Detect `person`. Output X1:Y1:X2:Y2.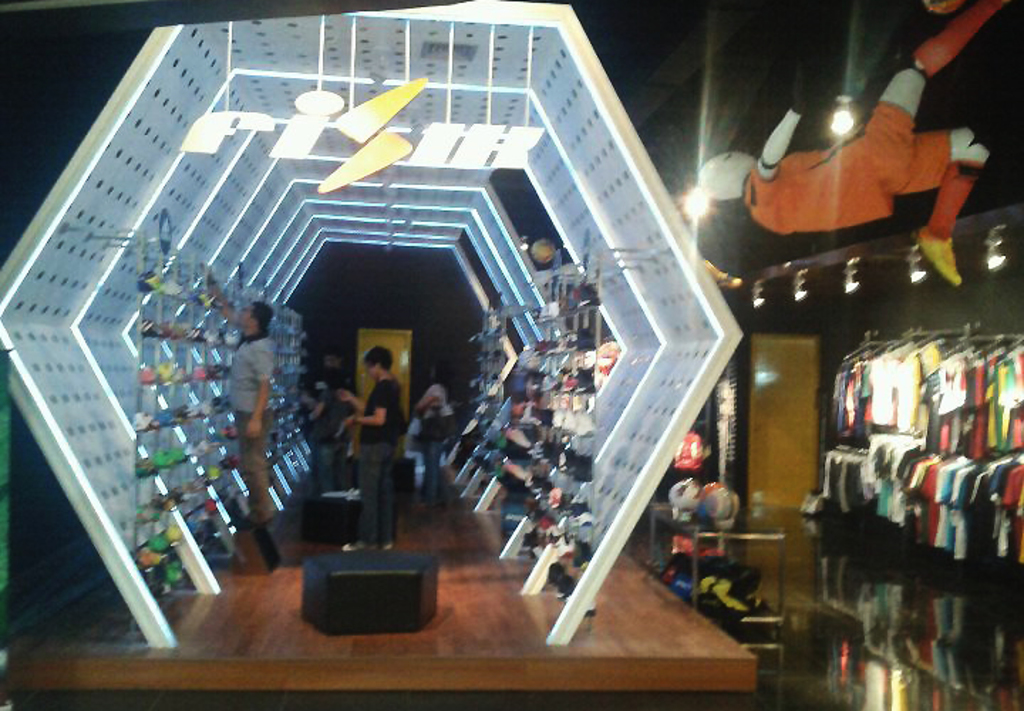
330:343:405:542.
